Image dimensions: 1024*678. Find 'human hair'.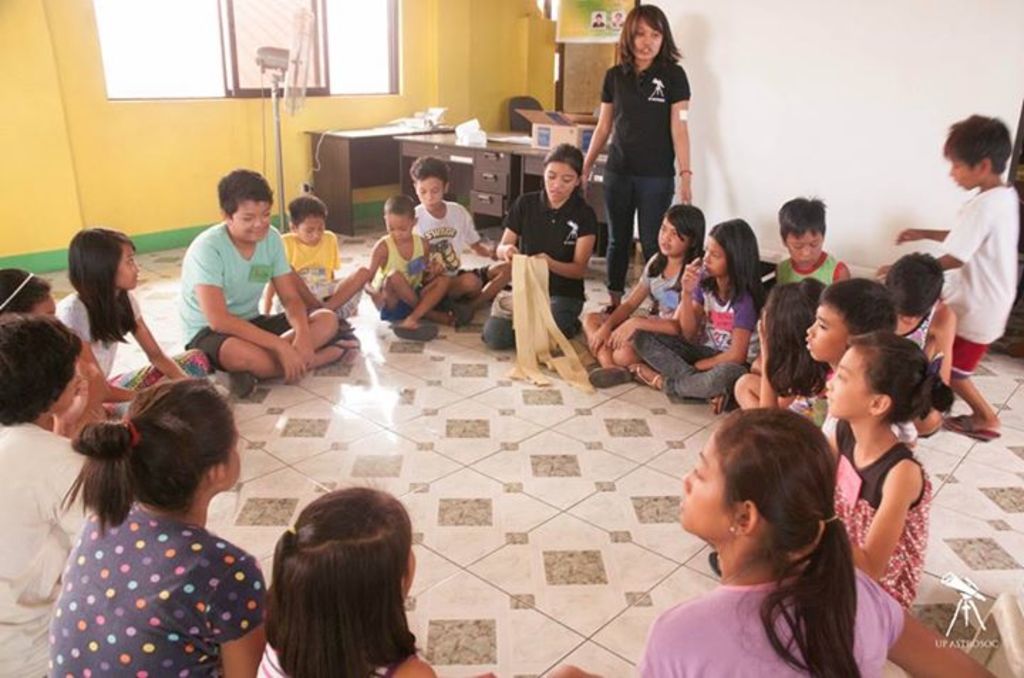
select_region(620, 1, 684, 78).
